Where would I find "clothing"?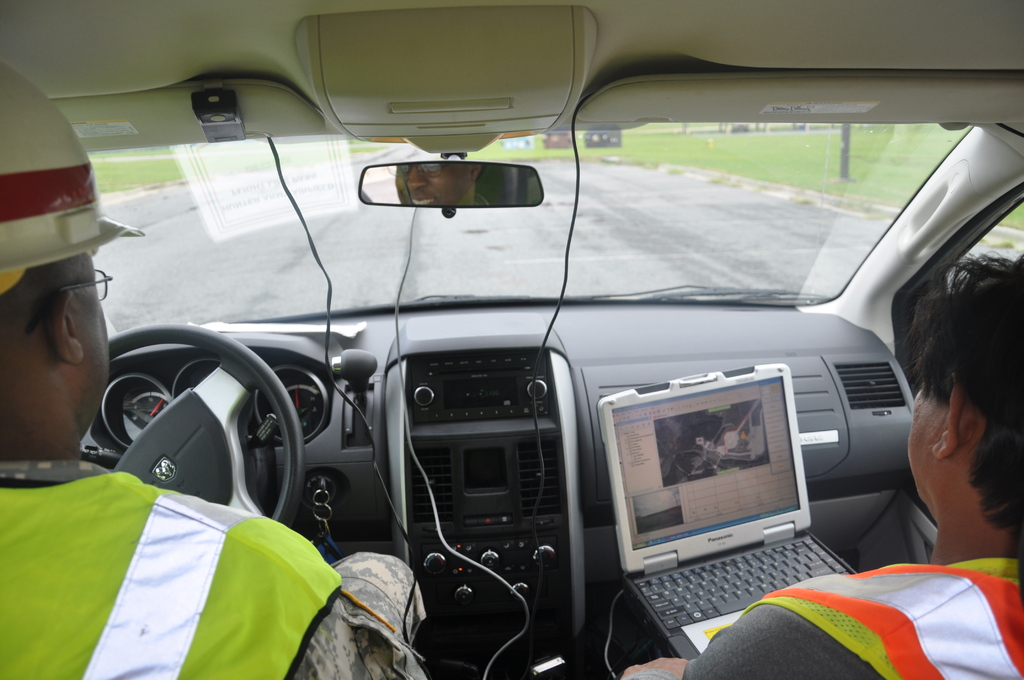
At crop(624, 562, 1023, 679).
